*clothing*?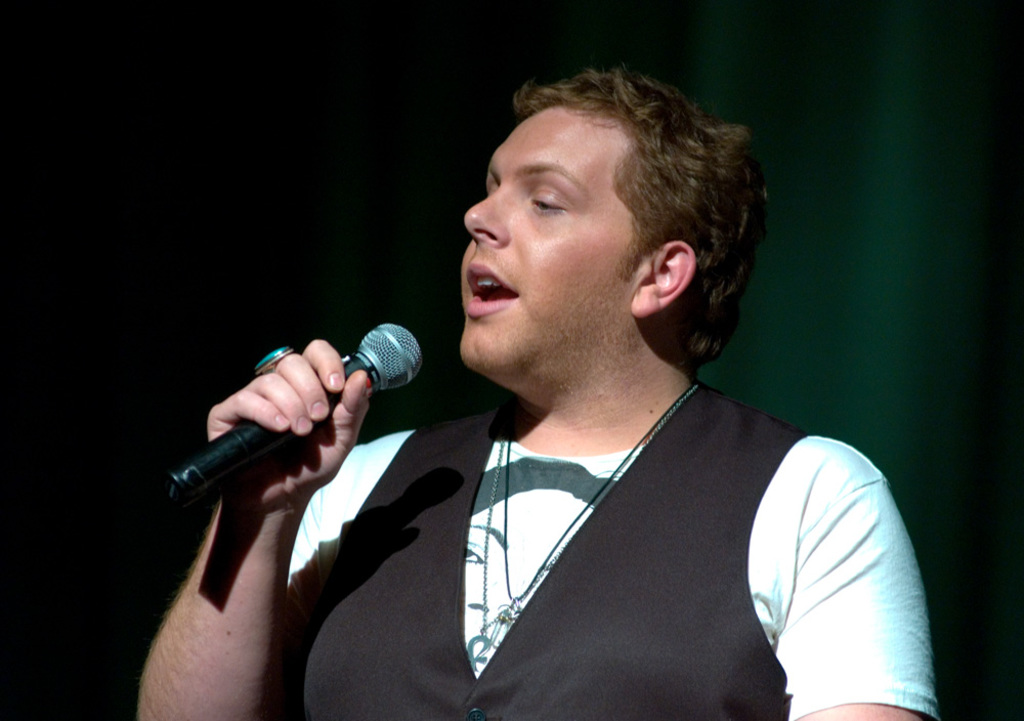
(x1=271, y1=378, x2=934, y2=720)
